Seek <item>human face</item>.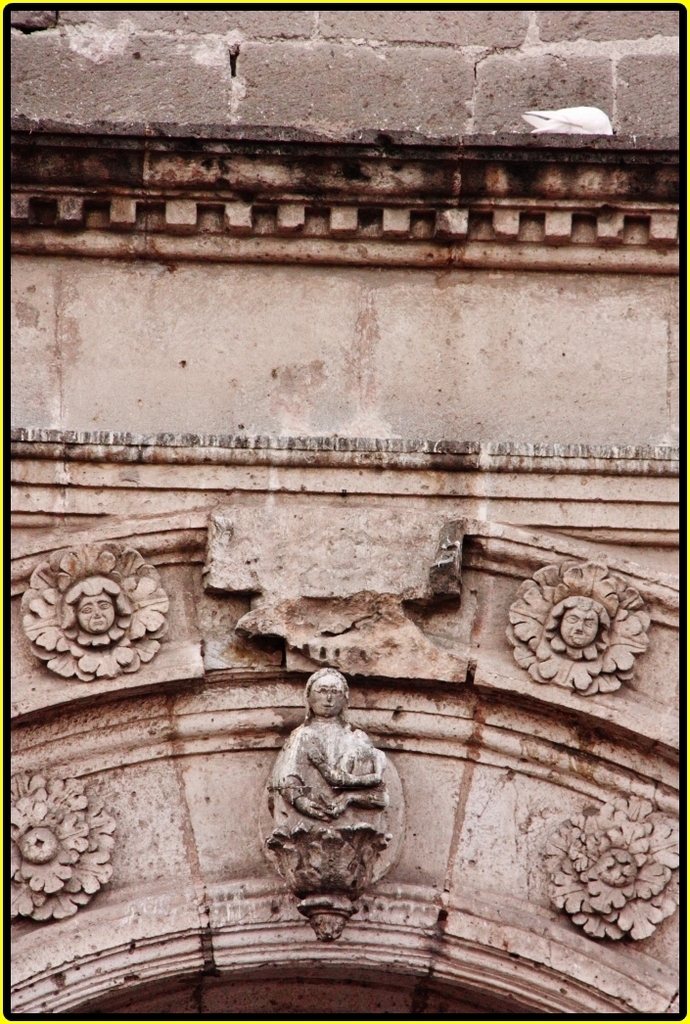
left=310, top=669, right=341, bottom=715.
